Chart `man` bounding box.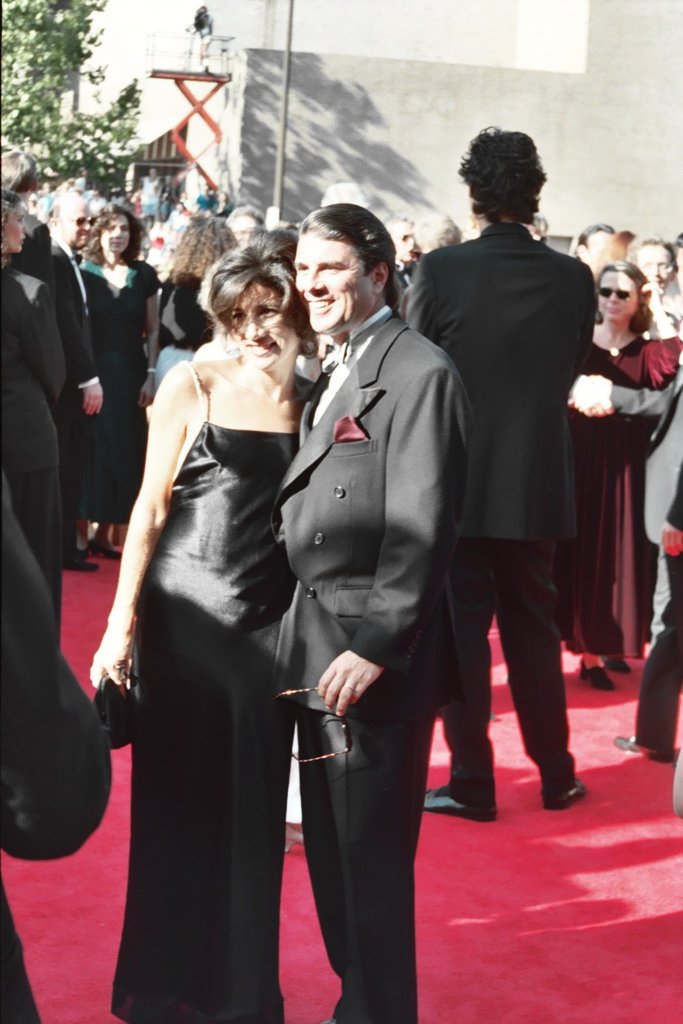
Charted: select_region(382, 216, 422, 305).
